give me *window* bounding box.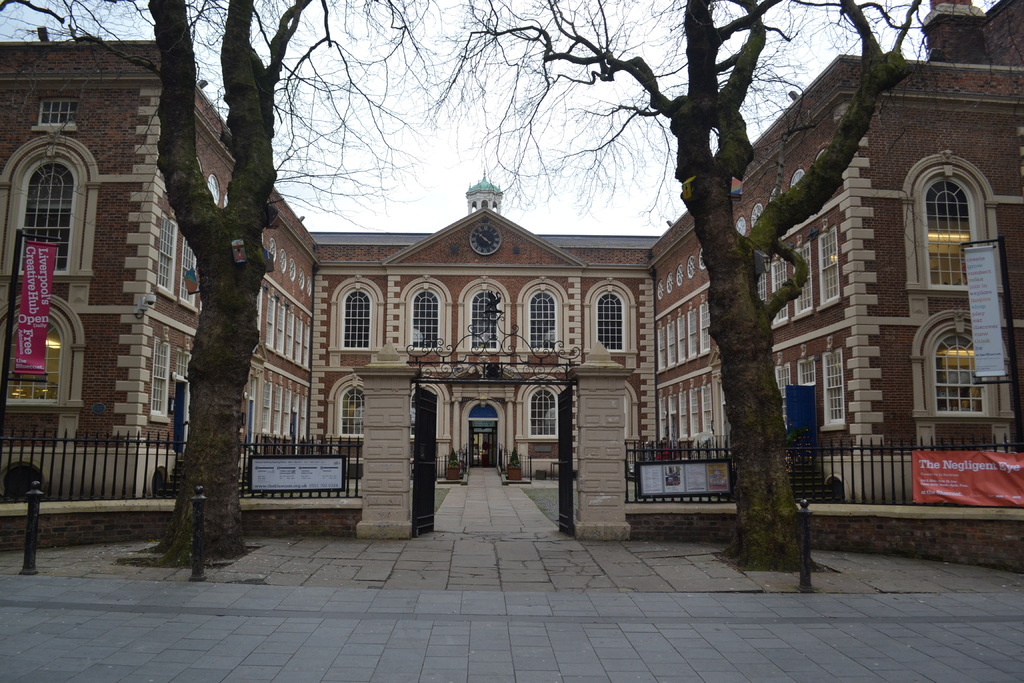
select_region(458, 281, 504, 350).
